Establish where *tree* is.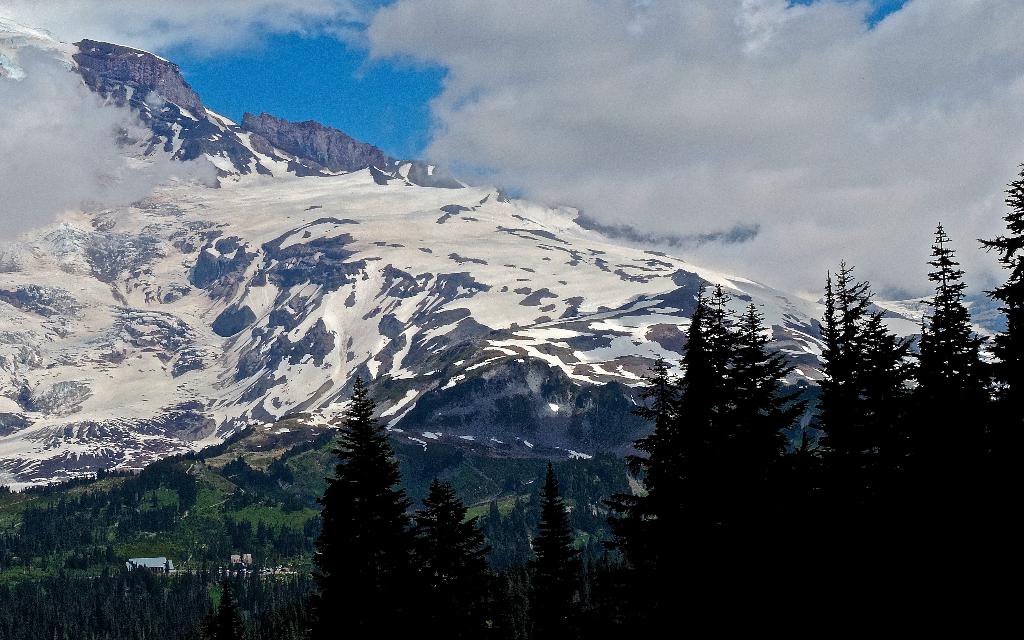
Established at (980, 161, 1023, 463).
